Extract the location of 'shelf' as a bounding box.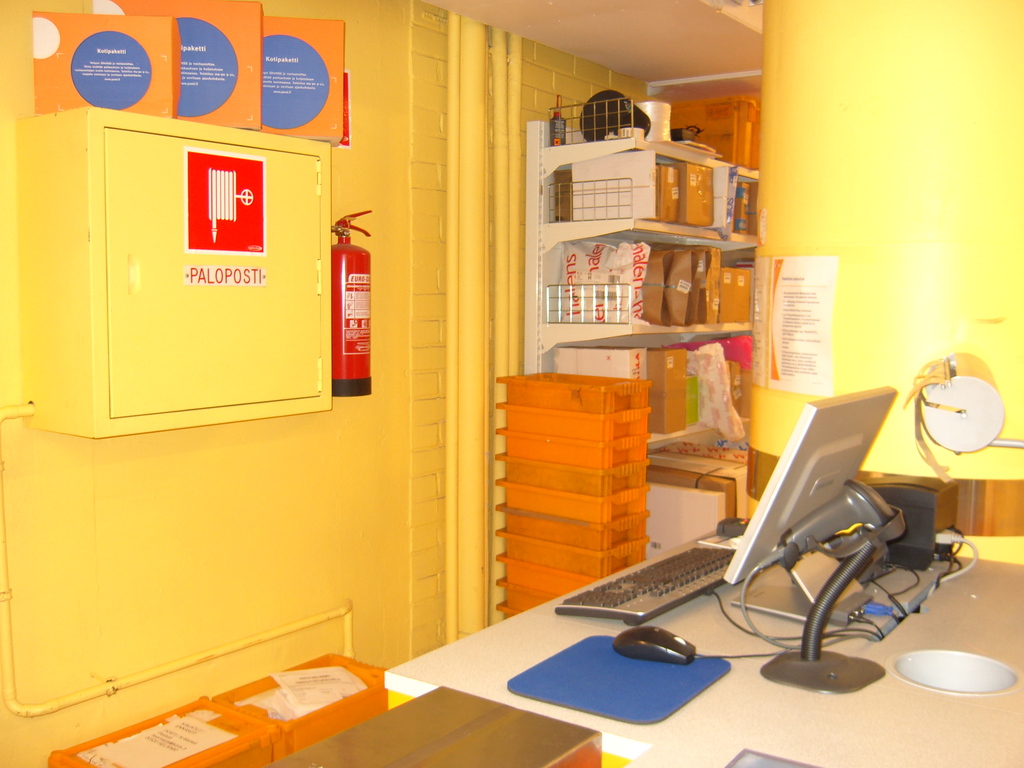
crop(524, 138, 774, 252).
